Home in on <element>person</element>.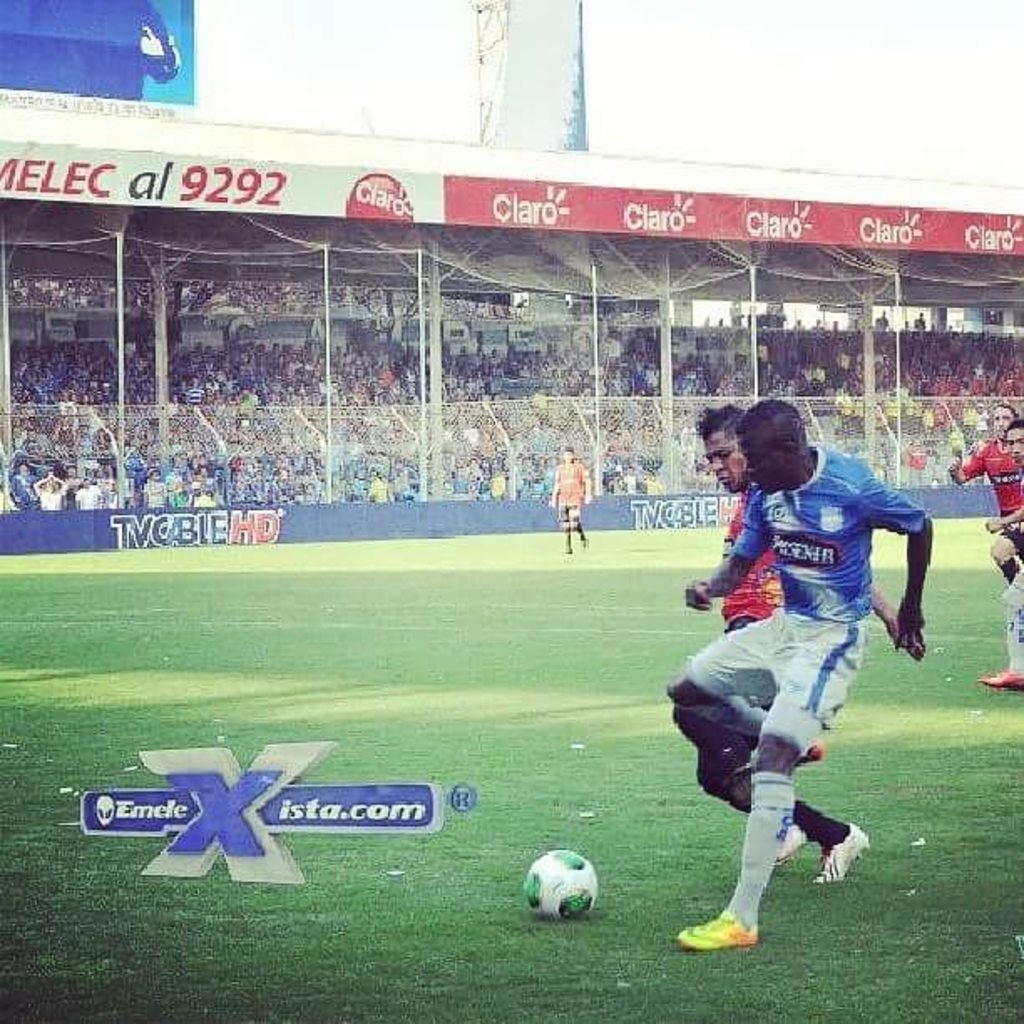
Homed in at l=678, t=400, r=909, b=989.
